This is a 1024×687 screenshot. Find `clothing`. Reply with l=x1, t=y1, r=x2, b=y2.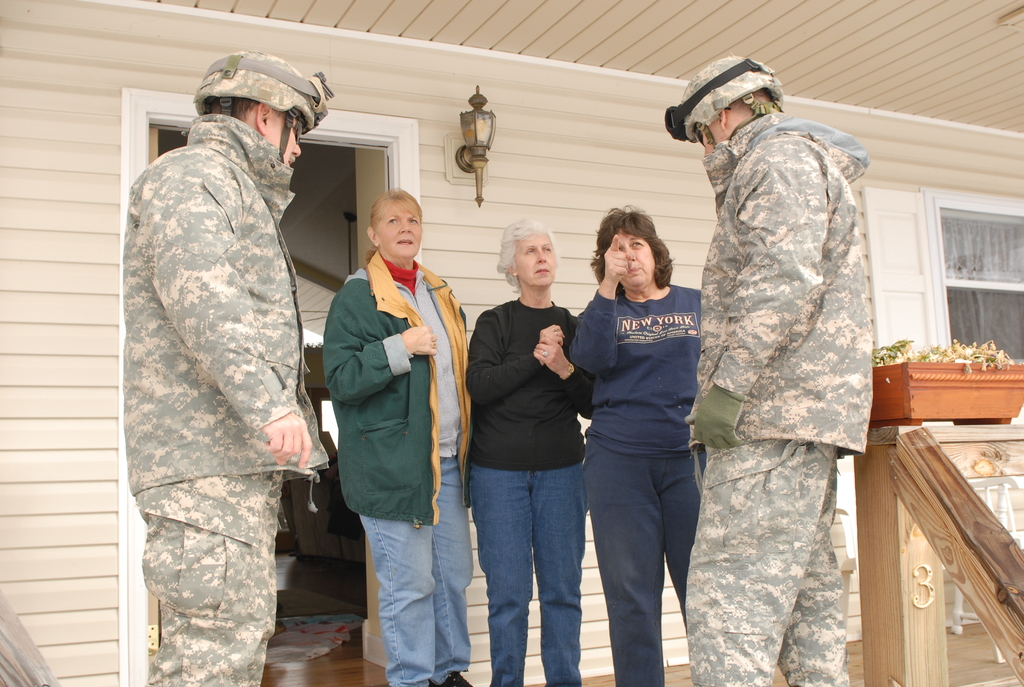
l=557, t=275, r=707, b=686.
